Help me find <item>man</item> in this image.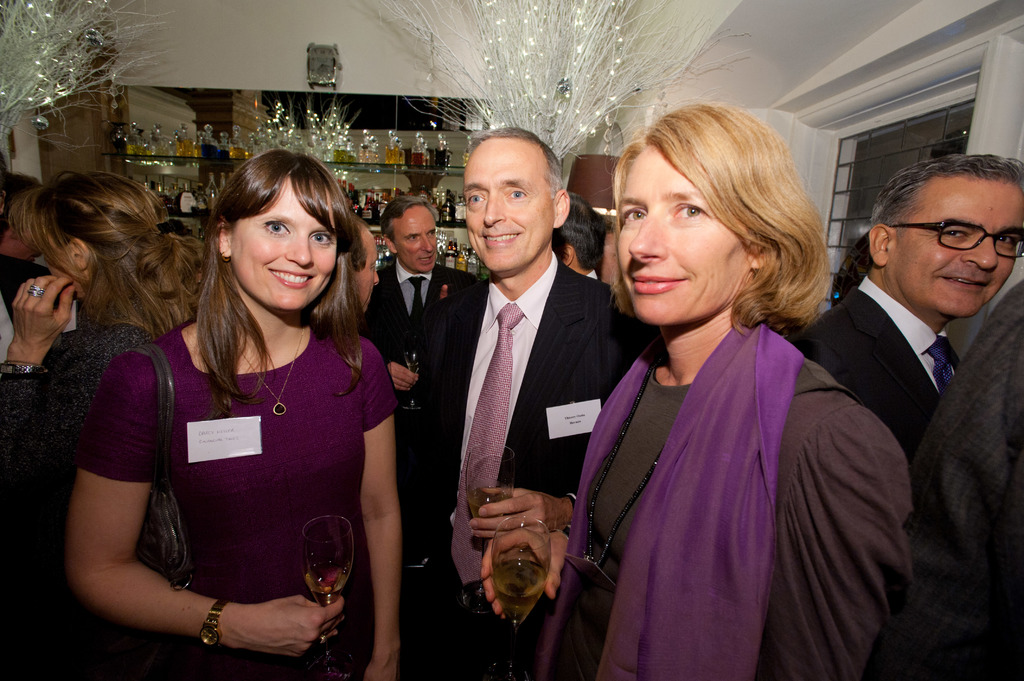
Found it: (x1=344, y1=223, x2=383, y2=334).
